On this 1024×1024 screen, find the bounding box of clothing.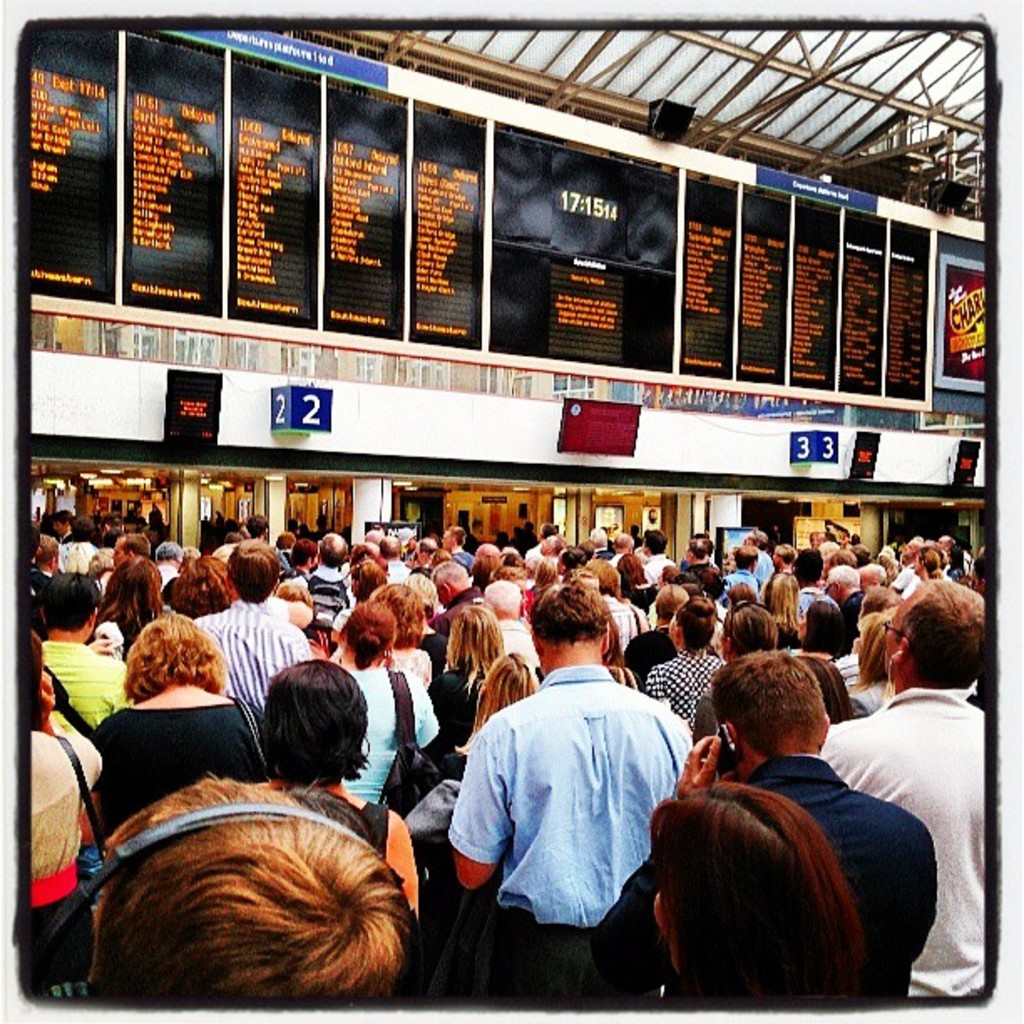
Bounding box: <region>336, 664, 440, 800</region>.
